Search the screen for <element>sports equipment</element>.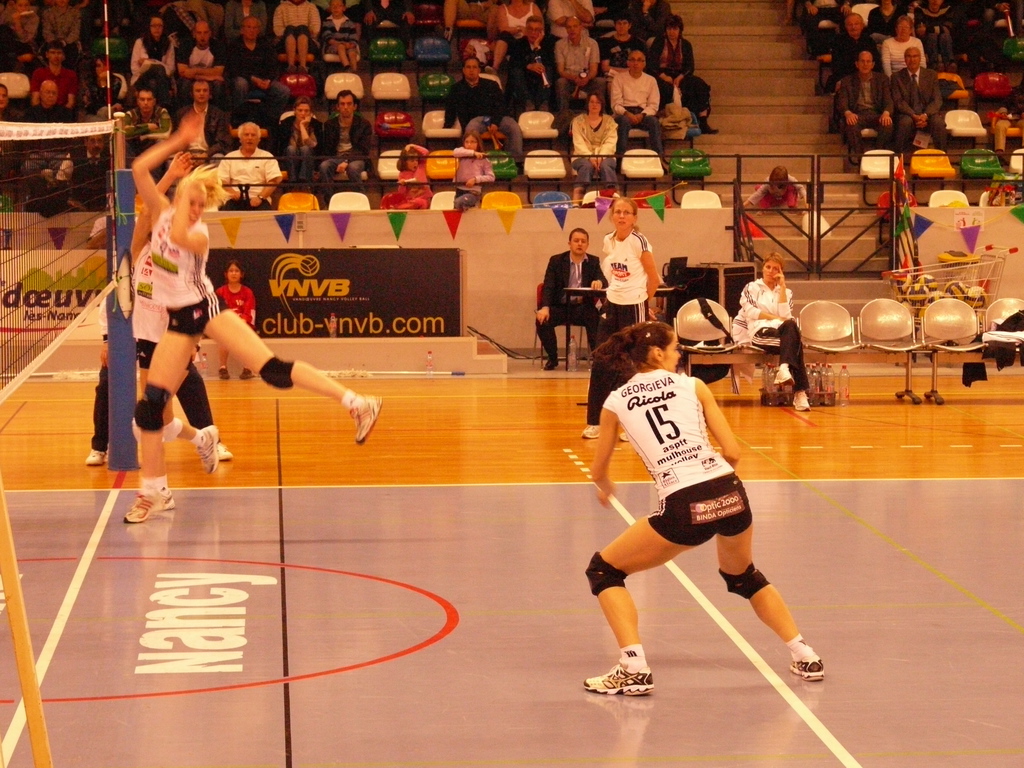
Found at box=[788, 648, 829, 683].
